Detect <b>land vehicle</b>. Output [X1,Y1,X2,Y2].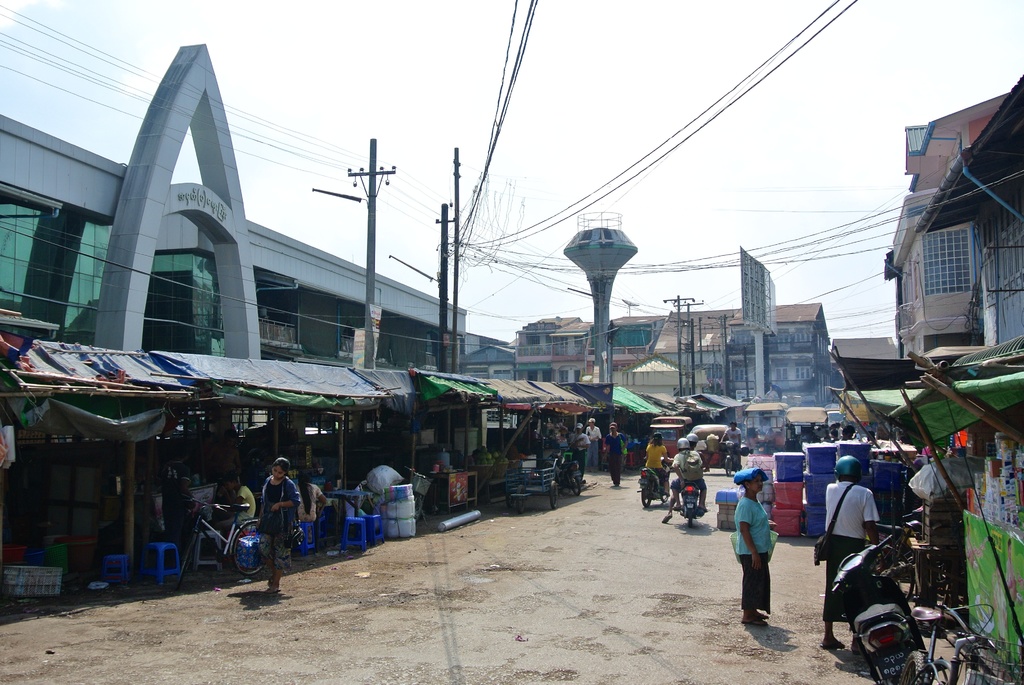
[496,452,561,516].
